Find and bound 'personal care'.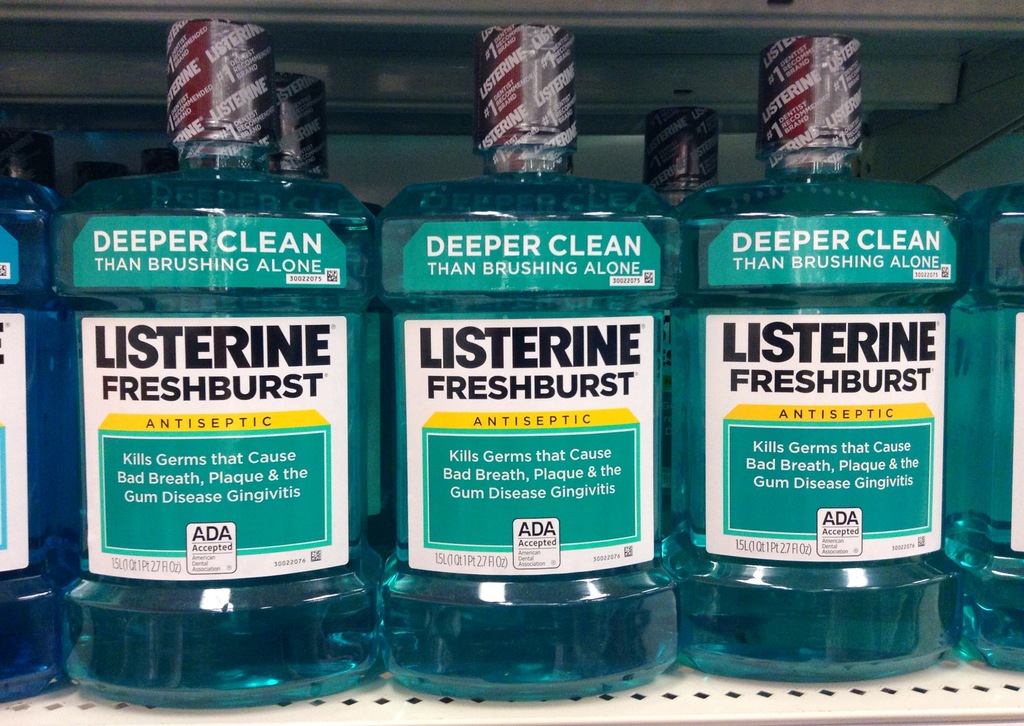
Bound: 640 106 724 229.
